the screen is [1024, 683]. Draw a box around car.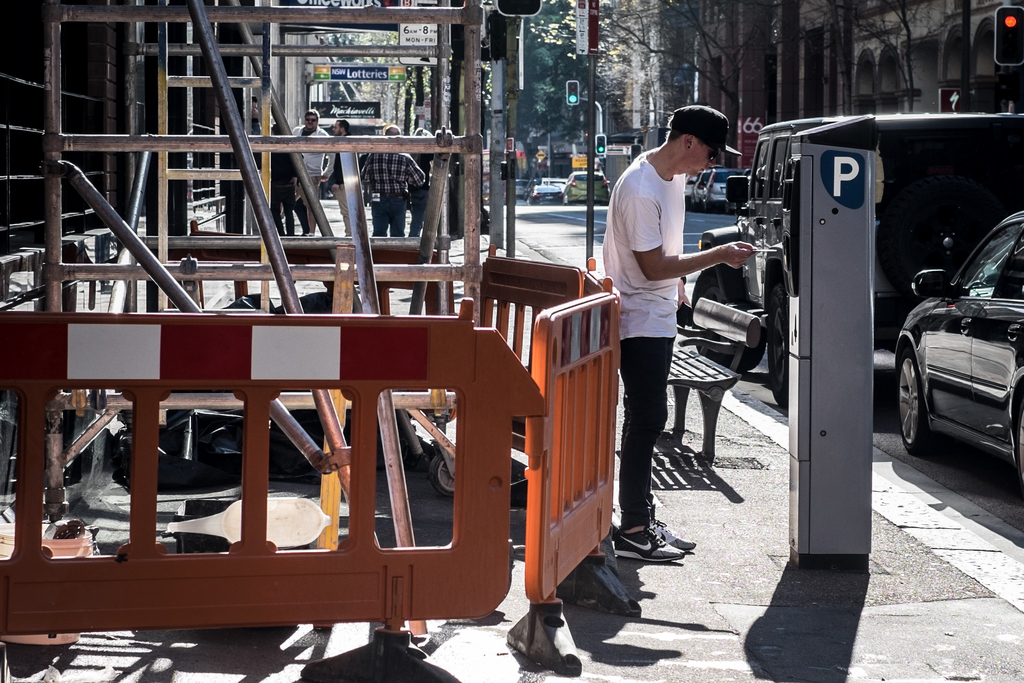
[893,213,1023,489].
